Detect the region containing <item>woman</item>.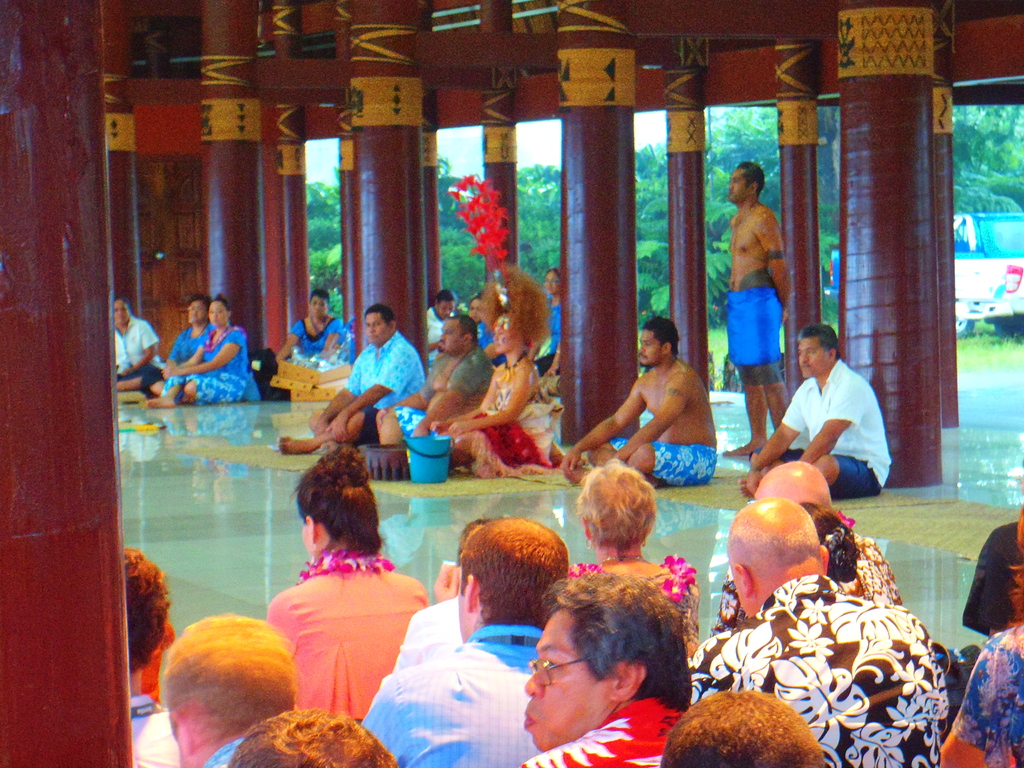
select_region(272, 288, 340, 362).
